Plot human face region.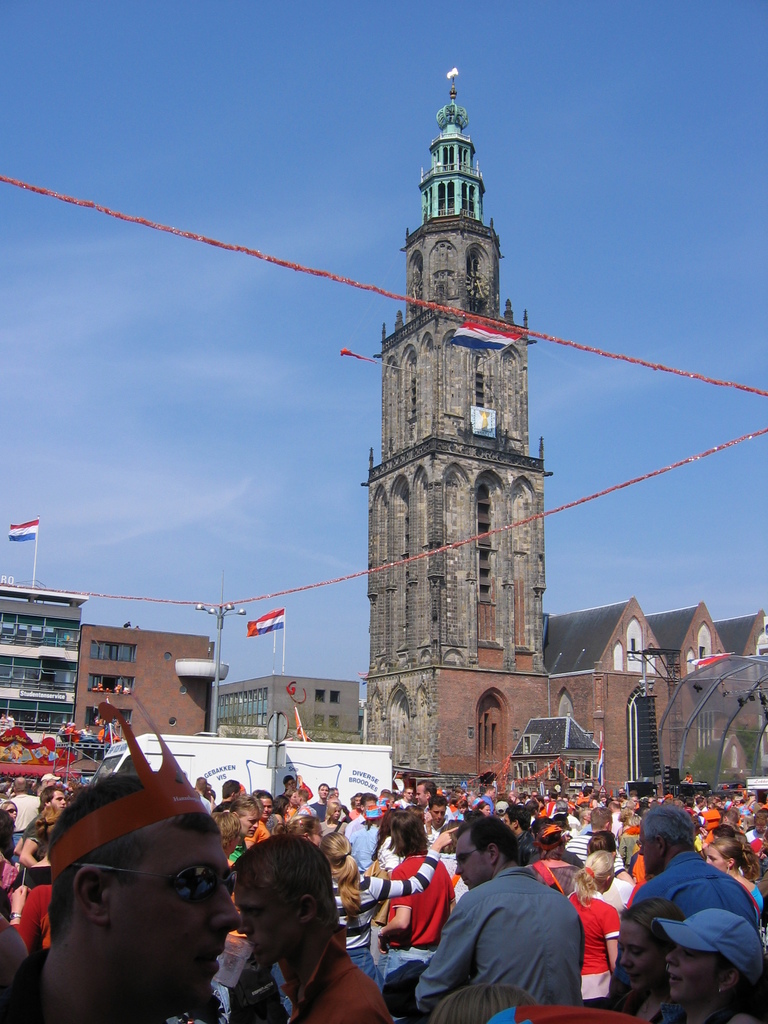
Plotted at 54/788/64/806.
